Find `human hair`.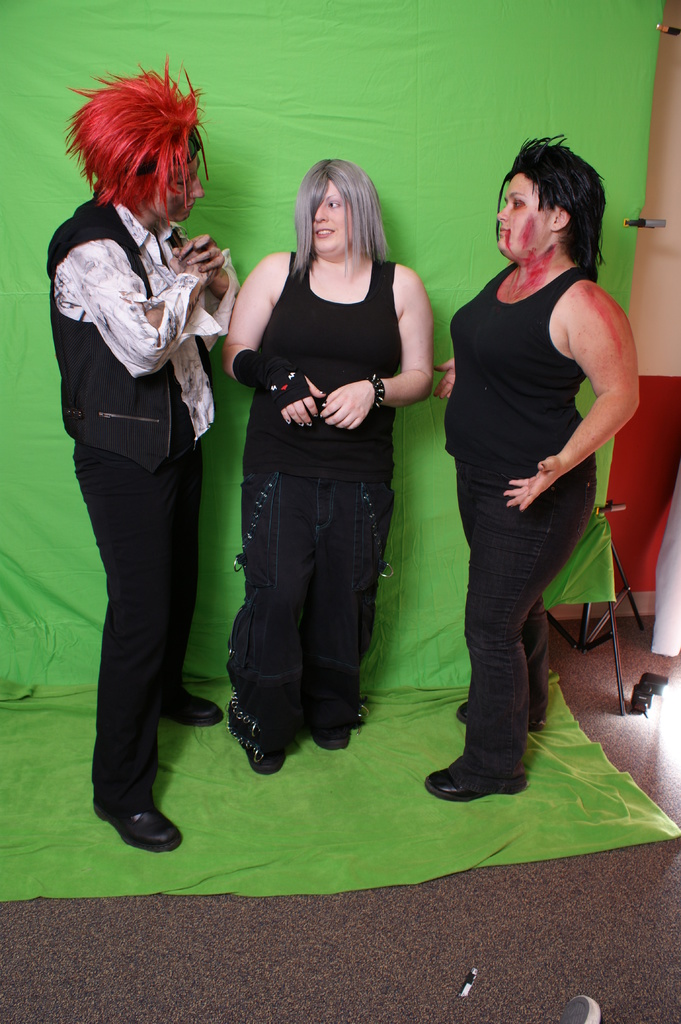
locate(493, 132, 607, 278).
